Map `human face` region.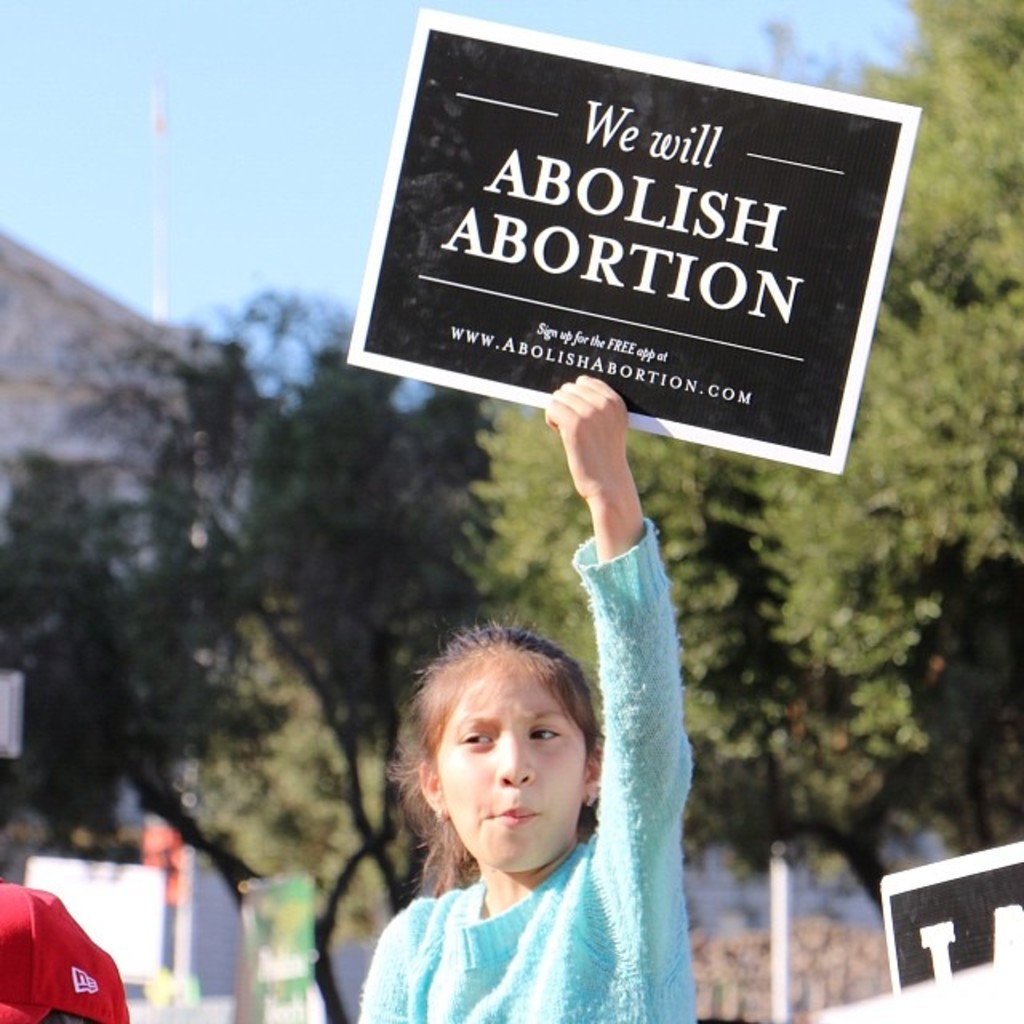
Mapped to 430, 654, 595, 875.
